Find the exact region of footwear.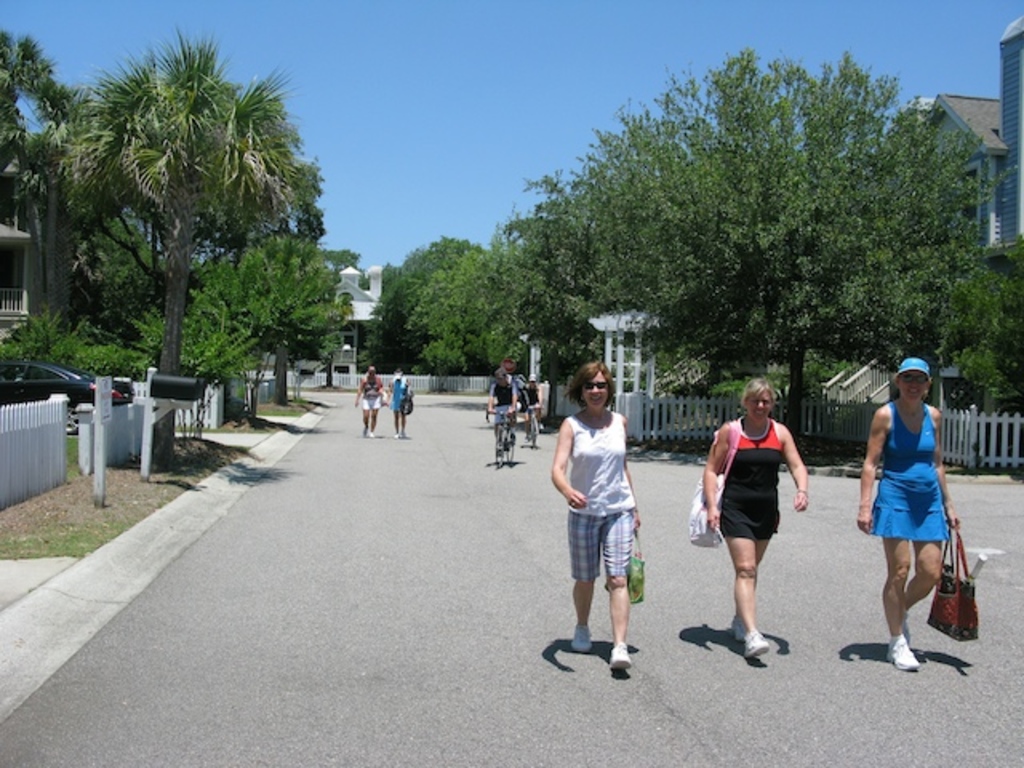
Exact region: x1=571 y1=626 x2=597 y2=656.
